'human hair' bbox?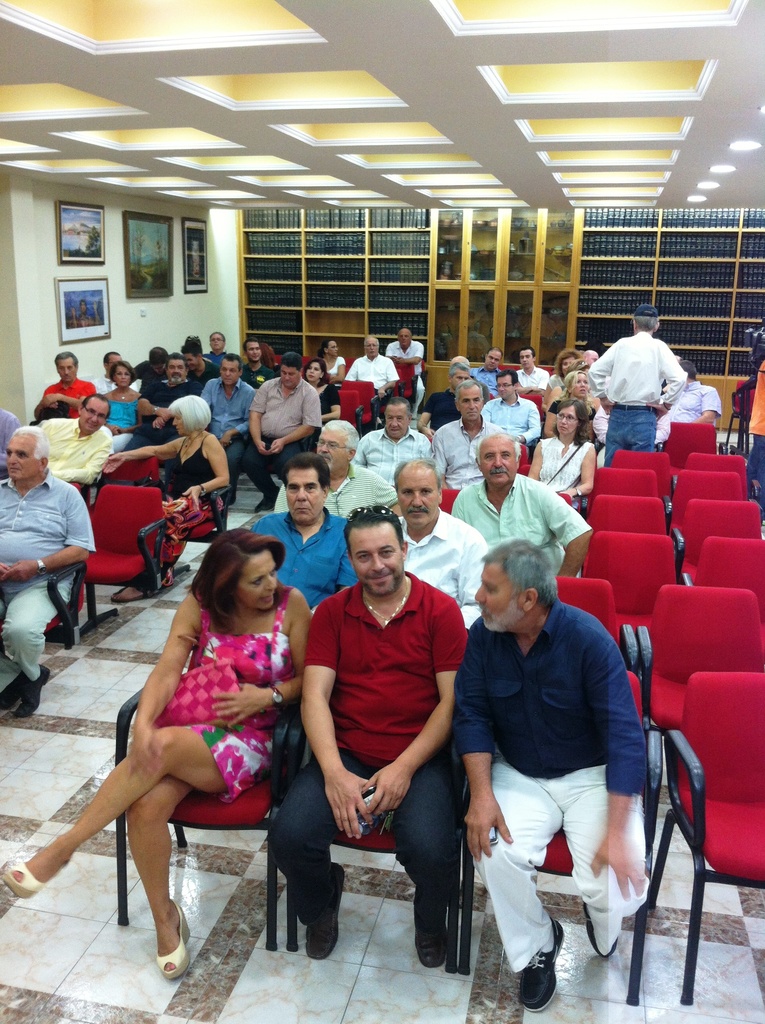
555/348/580/380
